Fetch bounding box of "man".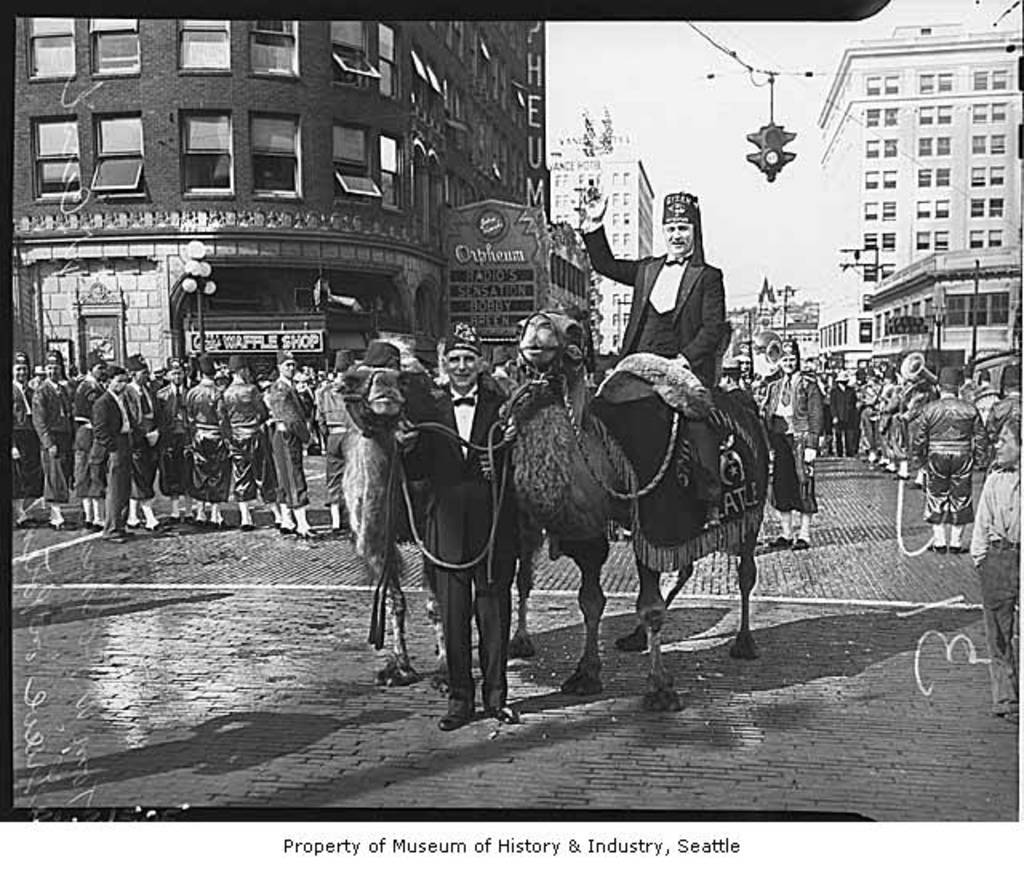
Bbox: x1=384 y1=321 x2=534 y2=726.
